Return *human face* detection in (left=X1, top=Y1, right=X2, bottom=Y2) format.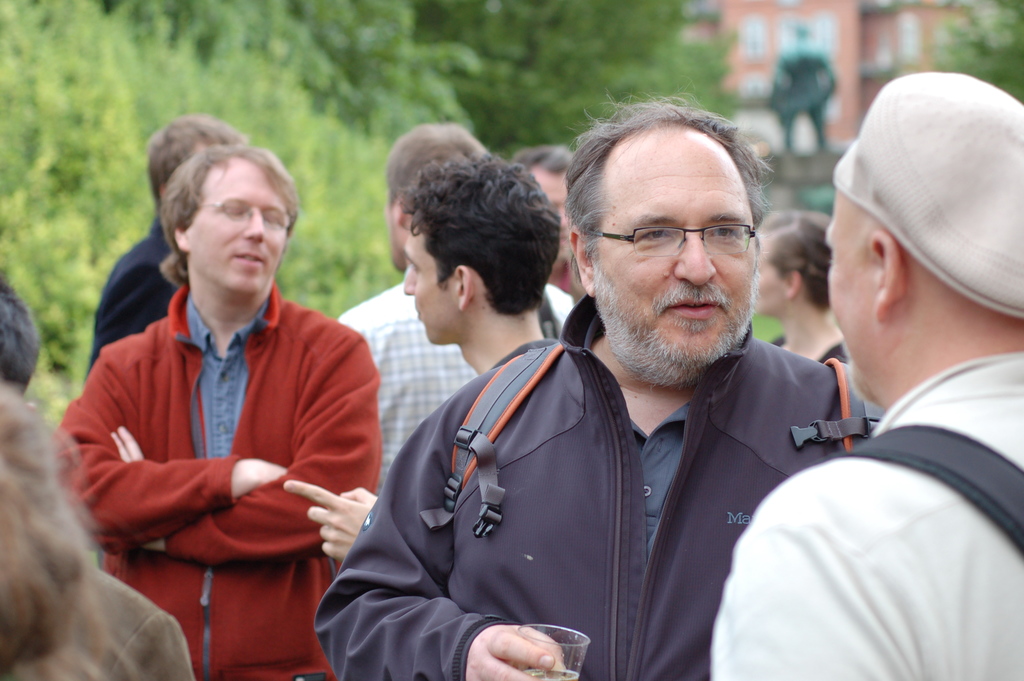
(left=819, top=188, right=876, bottom=401).
